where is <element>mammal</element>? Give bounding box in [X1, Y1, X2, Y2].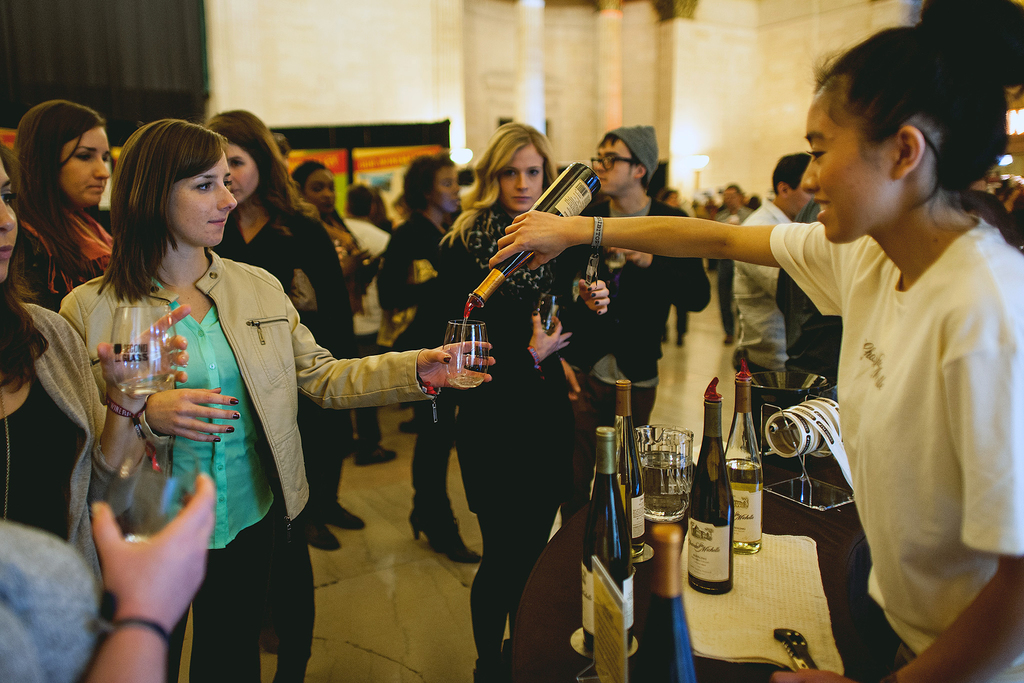
[774, 197, 907, 682].
